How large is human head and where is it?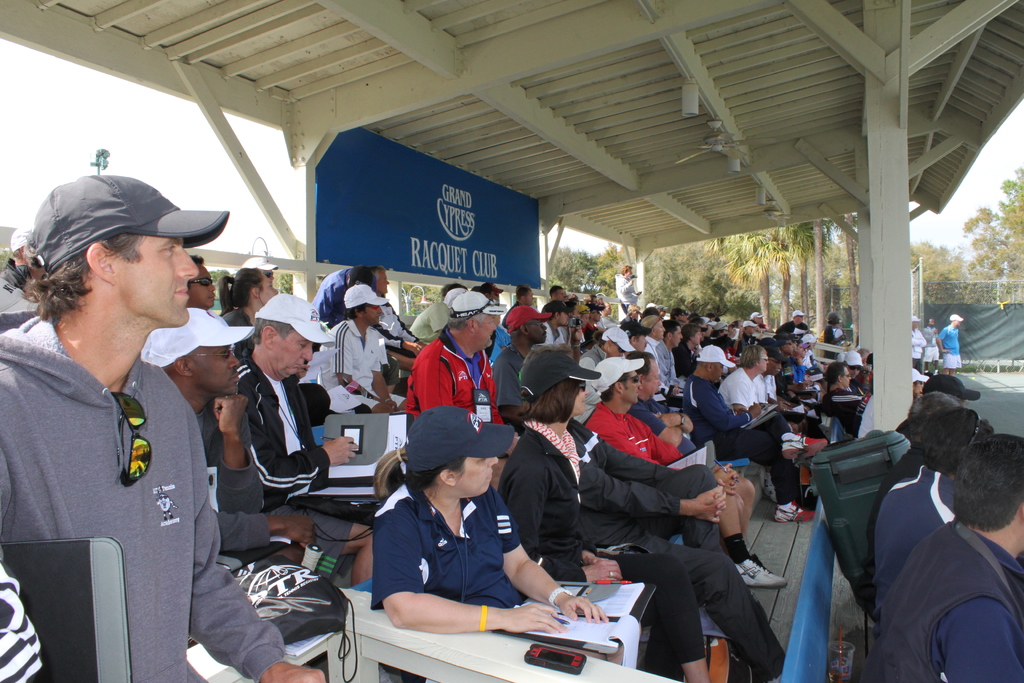
Bounding box: x1=8 y1=243 x2=49 y2=288.
